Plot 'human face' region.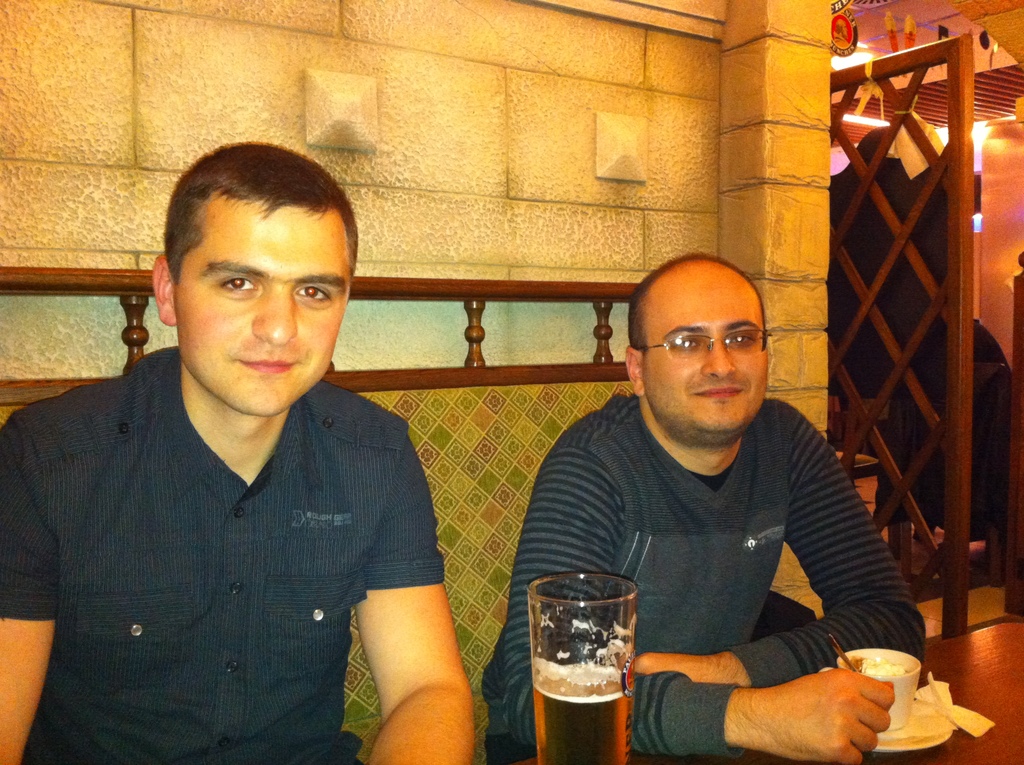
Plotted at [left=173, top=198, right=351, bottom=419].
